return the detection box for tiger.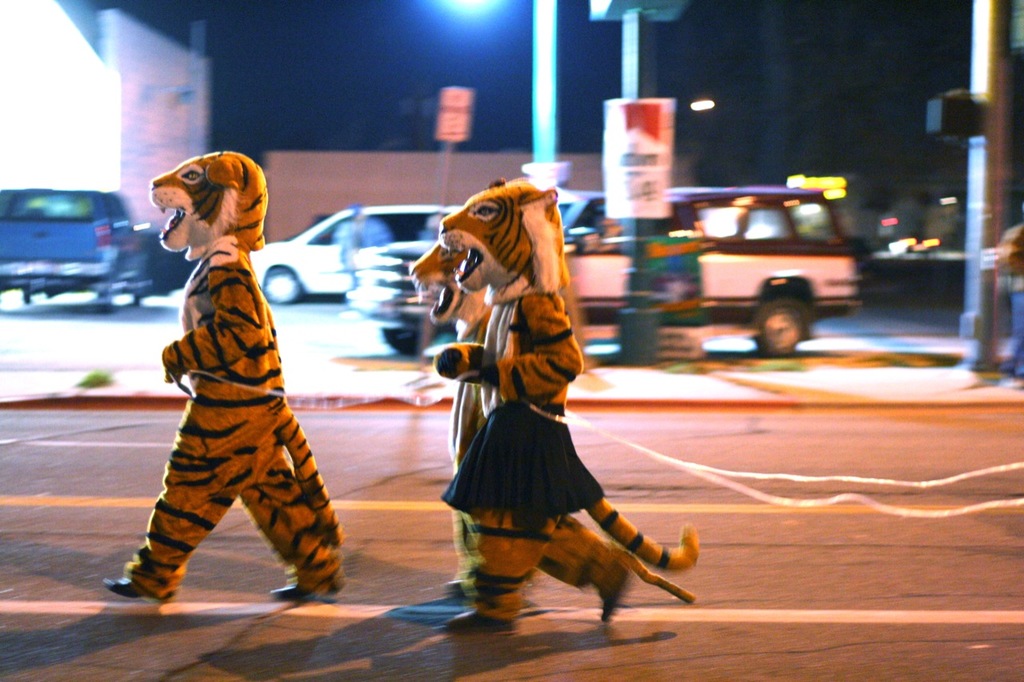
(left=123, top=150, right=348, bottom=602).
